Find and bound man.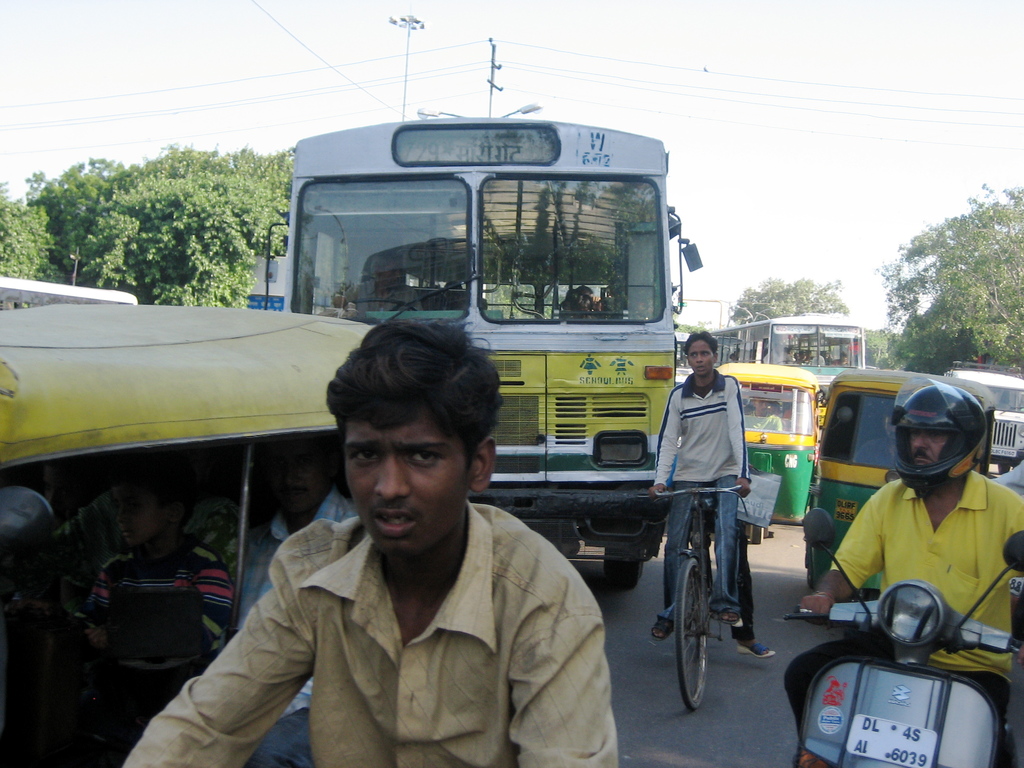
Bound: select_region(785, 374, 1023, 762).
